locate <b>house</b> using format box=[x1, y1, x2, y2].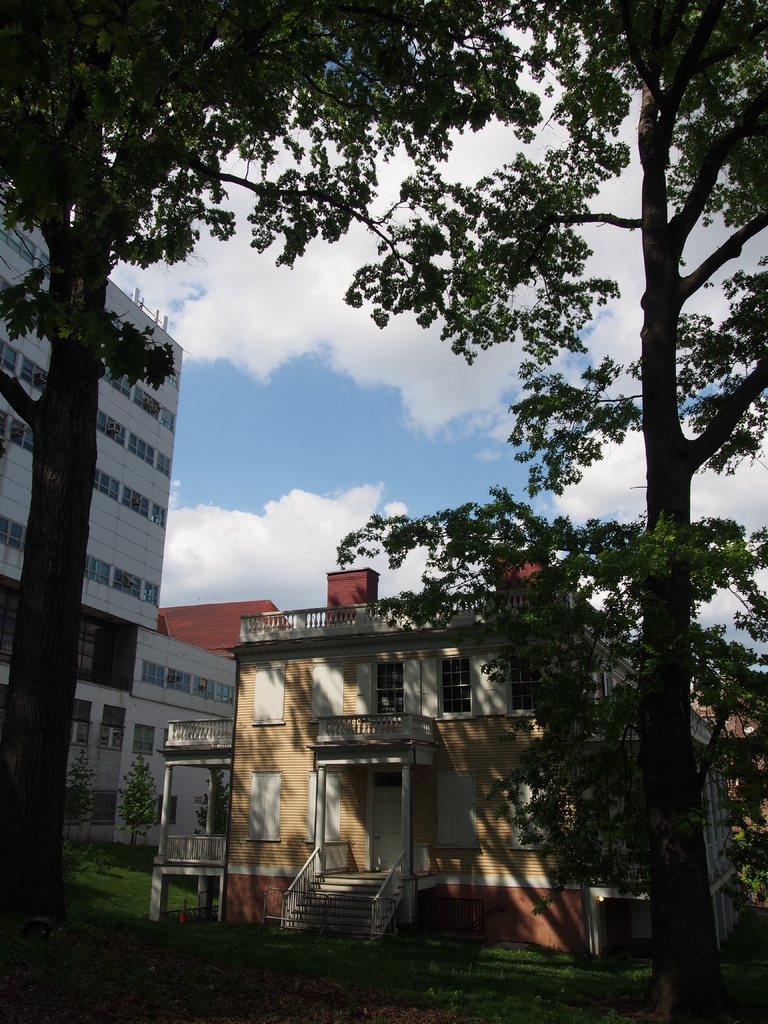
box=[156, 595, 291, 660].
